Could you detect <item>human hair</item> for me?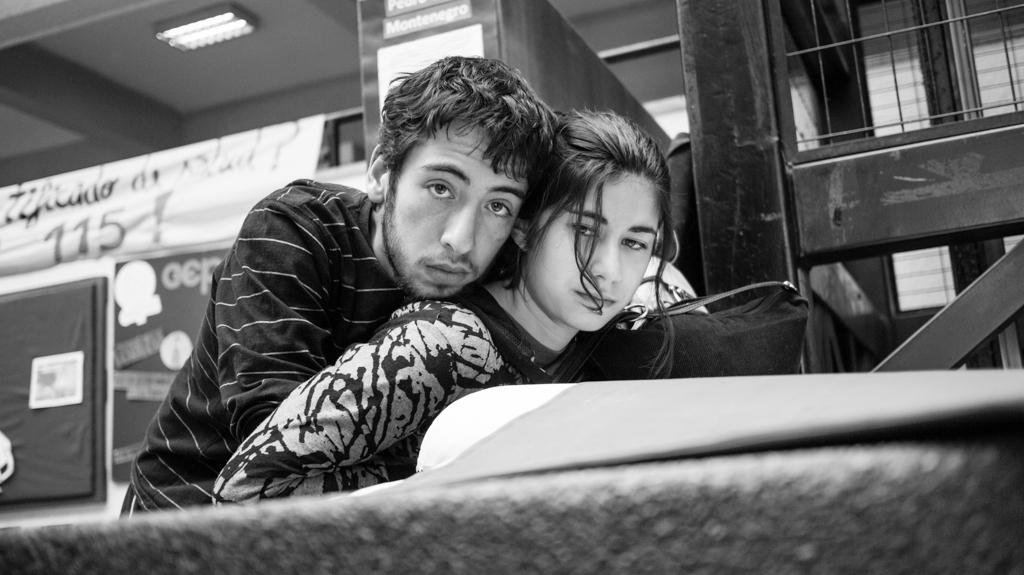
Detection result: rect(510, 93, 677, 301).
